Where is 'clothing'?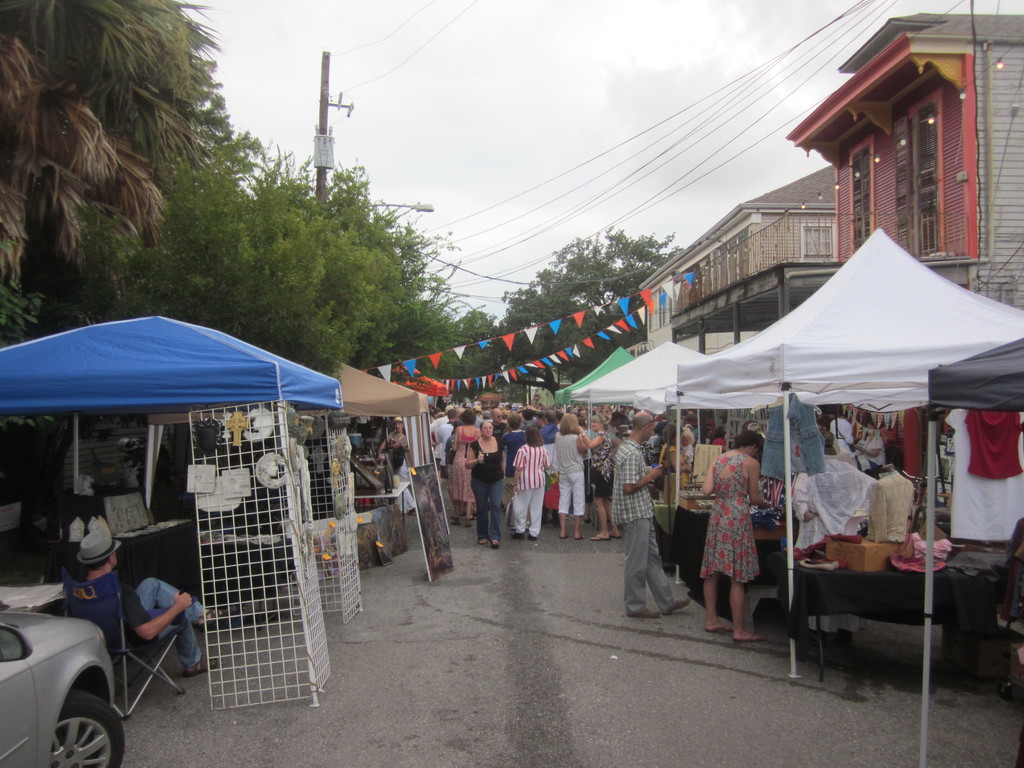
box=[474, 414, 484, 426].
